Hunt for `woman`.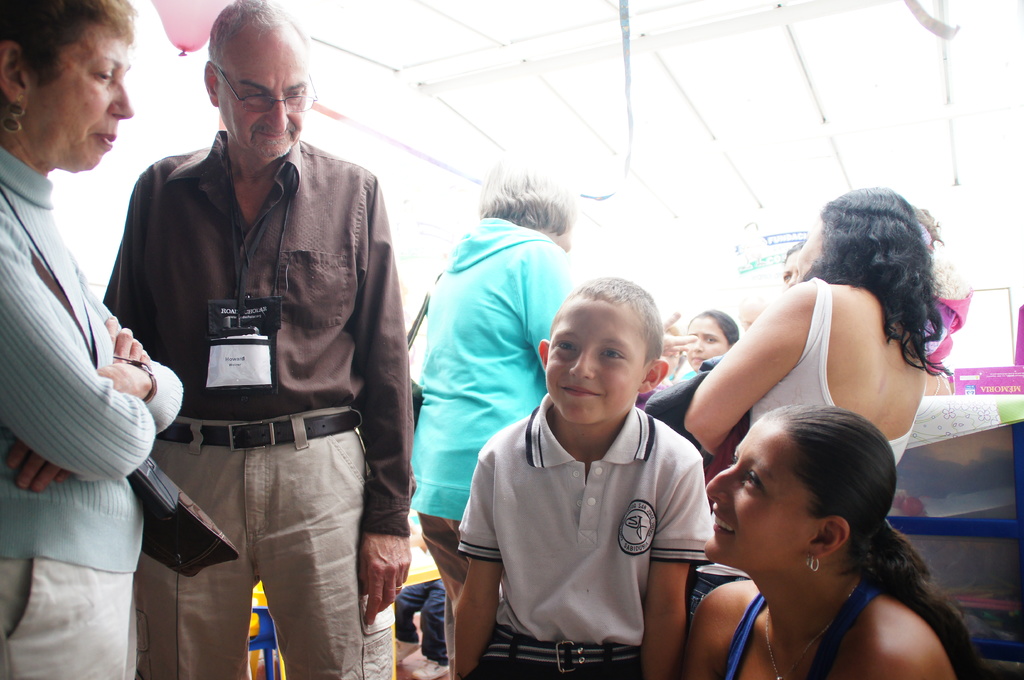
Hunted down at select_region(685, 186, 953, 630).
